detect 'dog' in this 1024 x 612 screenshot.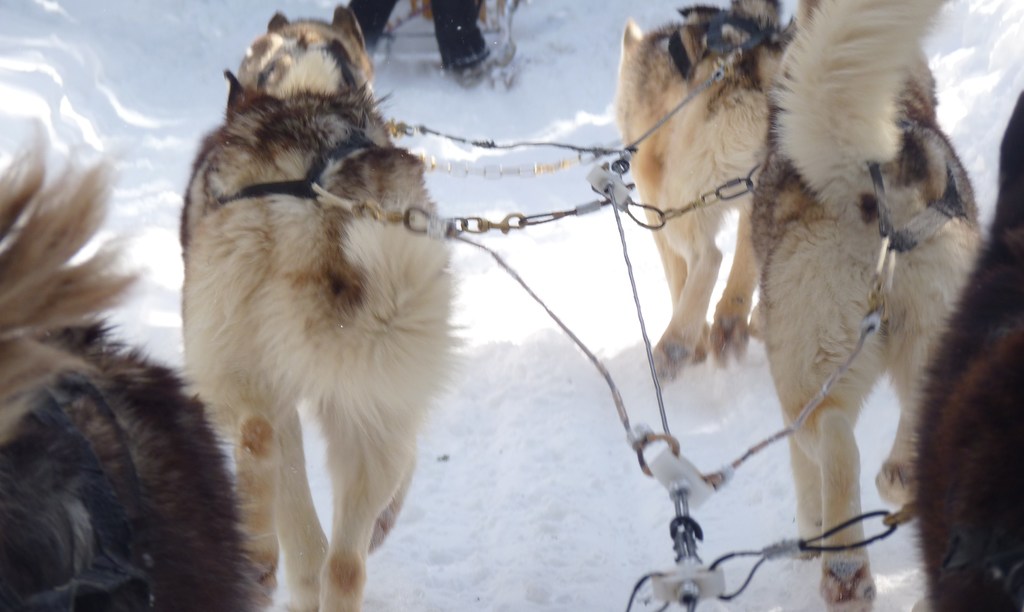
Detection: bbox=(750, 0, 989, 611).
